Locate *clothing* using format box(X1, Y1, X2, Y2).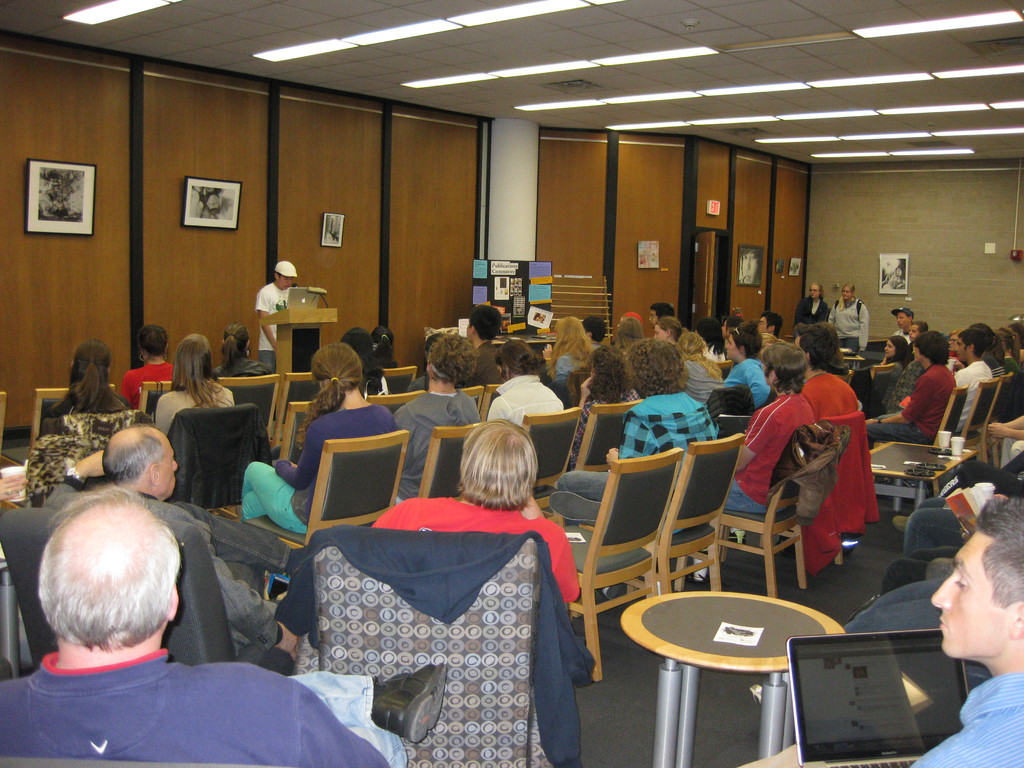
box(1, 637, 355, 758).
